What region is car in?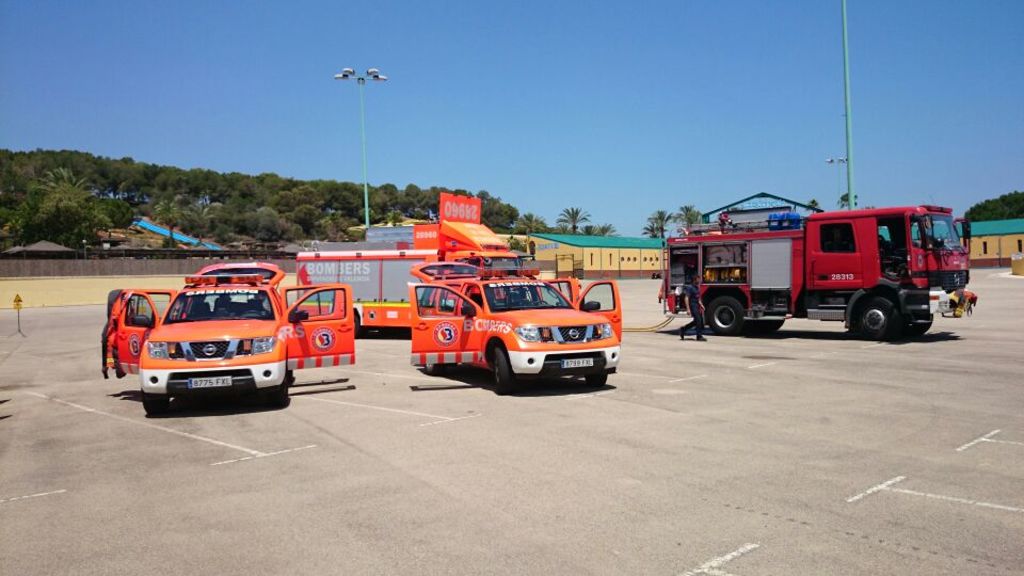
<bbox>99, 256, 363, 401</bbox>.
